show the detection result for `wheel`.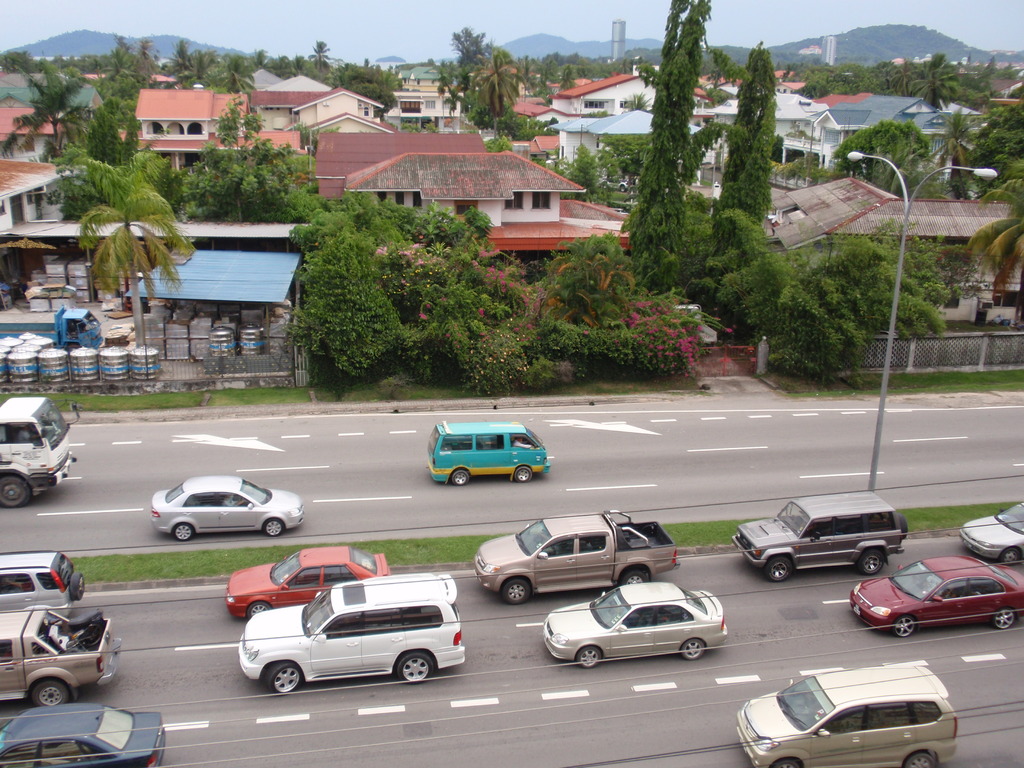
left=989, top=607, right=1017, bottom=632.
